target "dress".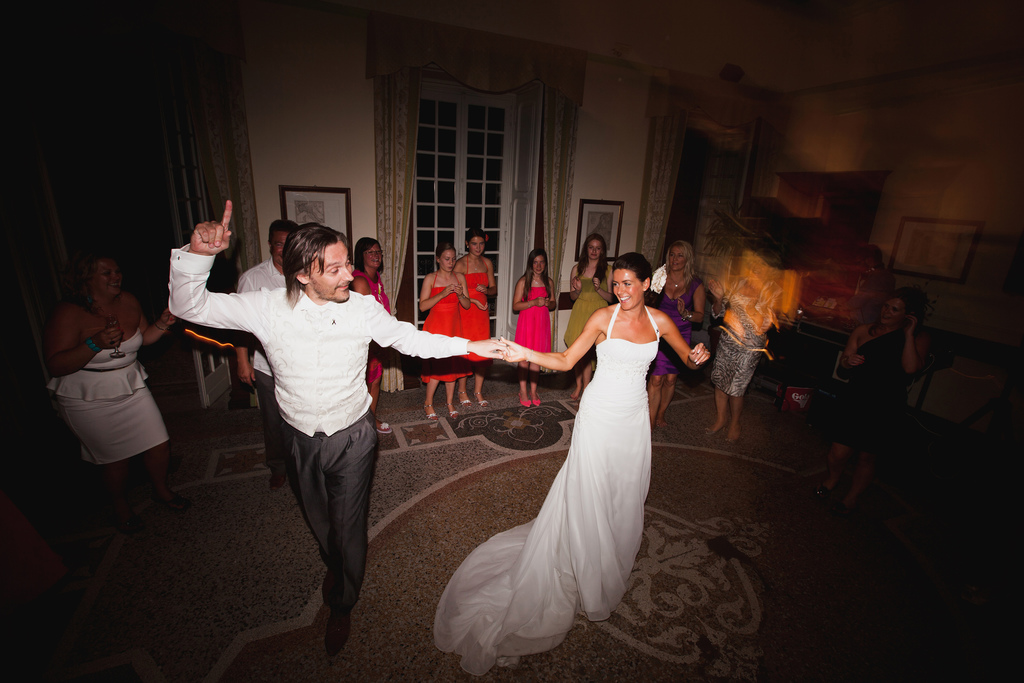
Target region: {"x1": 447, "y1": 268, "x2": 662, "y2": 658}.
